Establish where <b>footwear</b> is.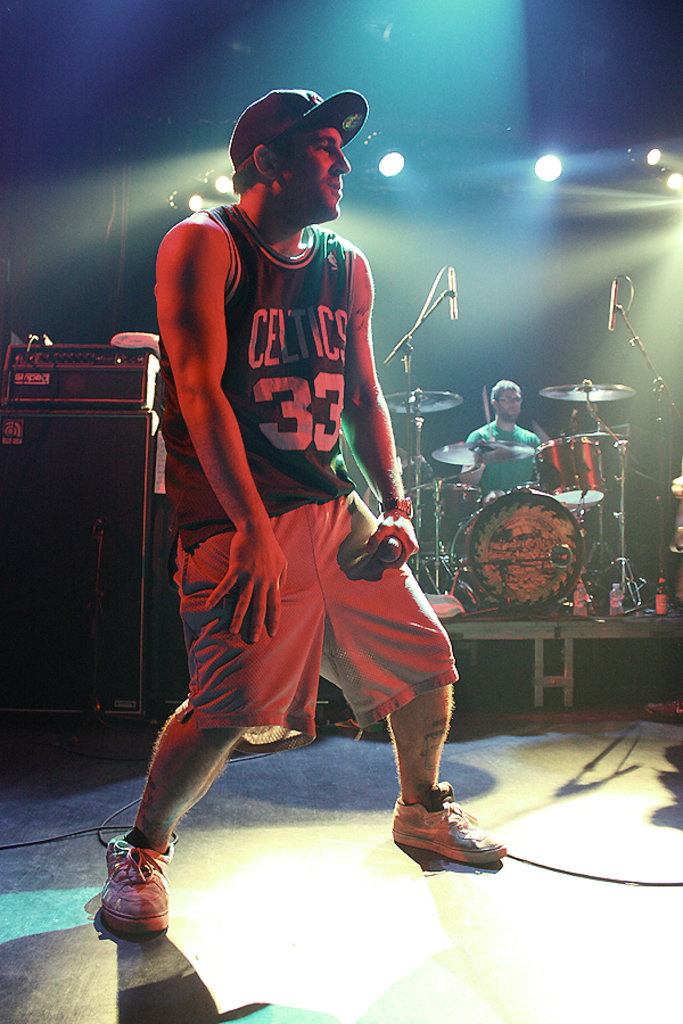
Established at locate(93, 835, 178, 940).
